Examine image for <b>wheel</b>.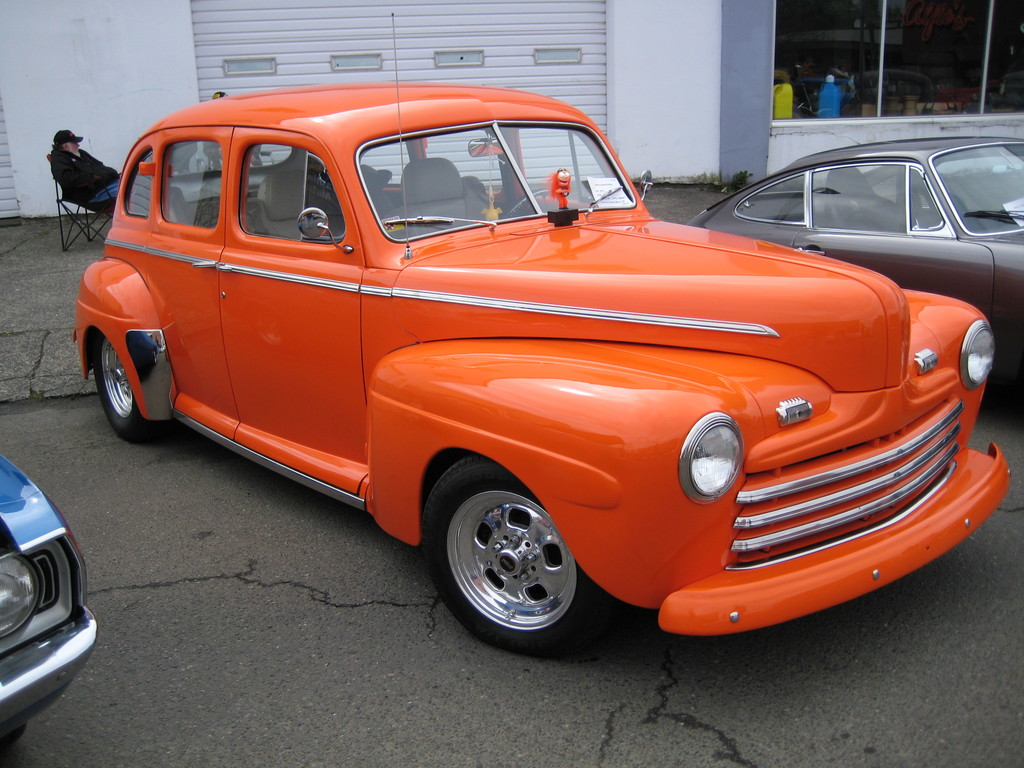
Examination result: (x1=501, y1=187, x2=572, y2=219).
